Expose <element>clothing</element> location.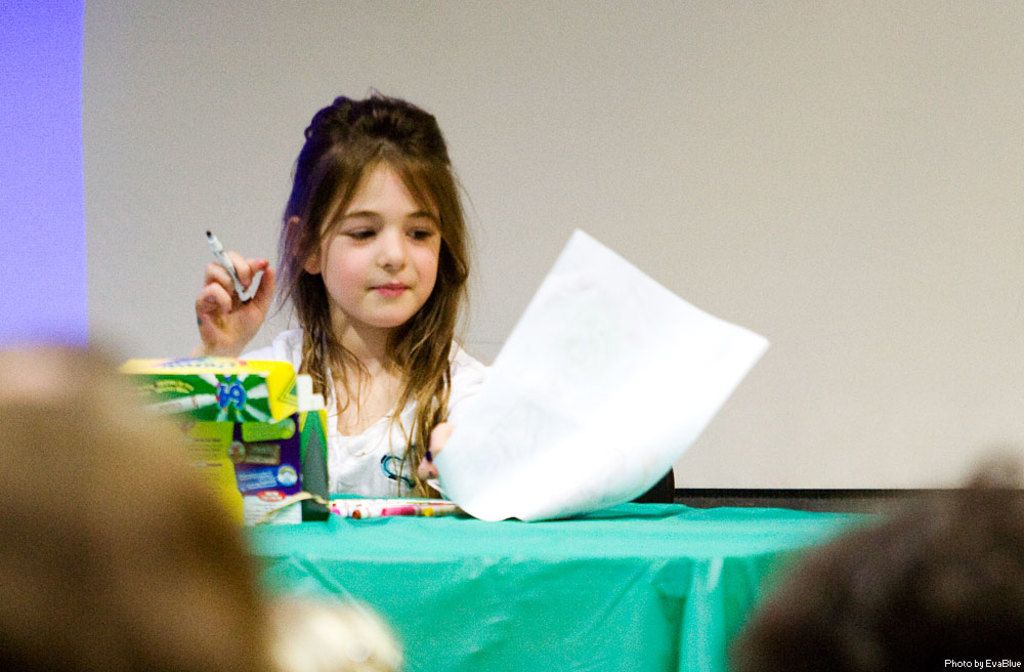
Exposed at BBox(262, 342, 469, 511).
